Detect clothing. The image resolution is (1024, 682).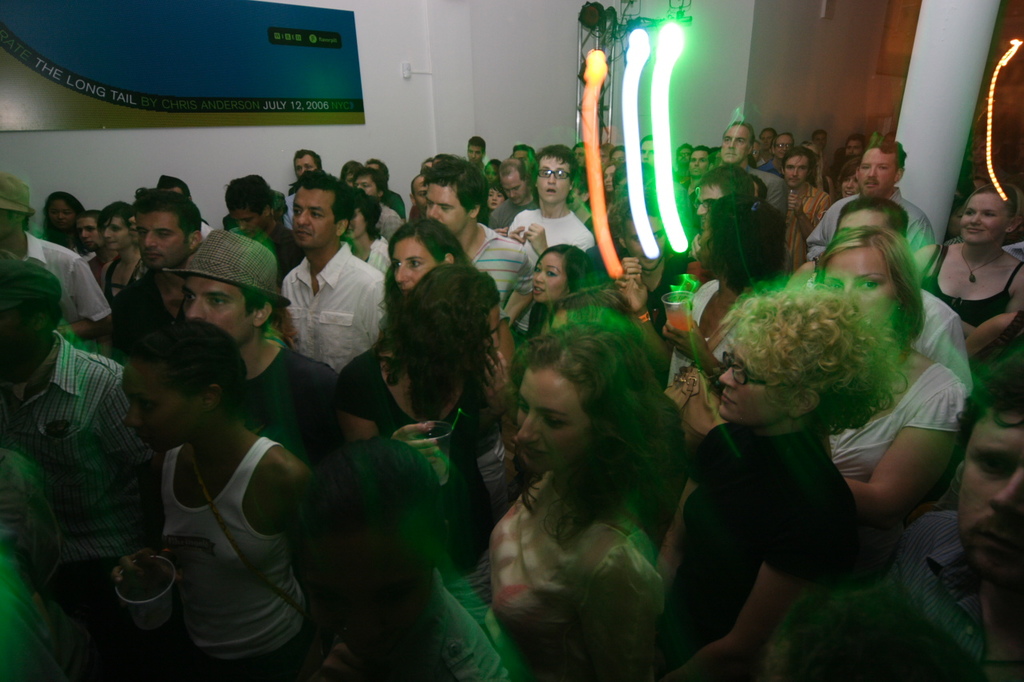
[670, 423, 858, 671].
